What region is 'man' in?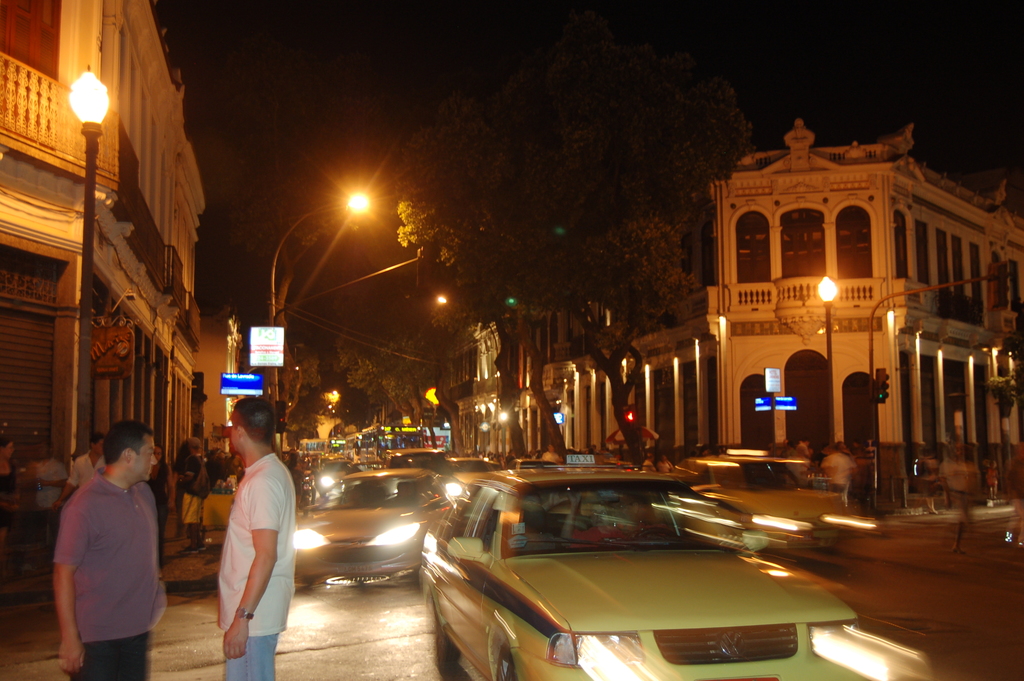
box=[52, 434, 110, 512].
